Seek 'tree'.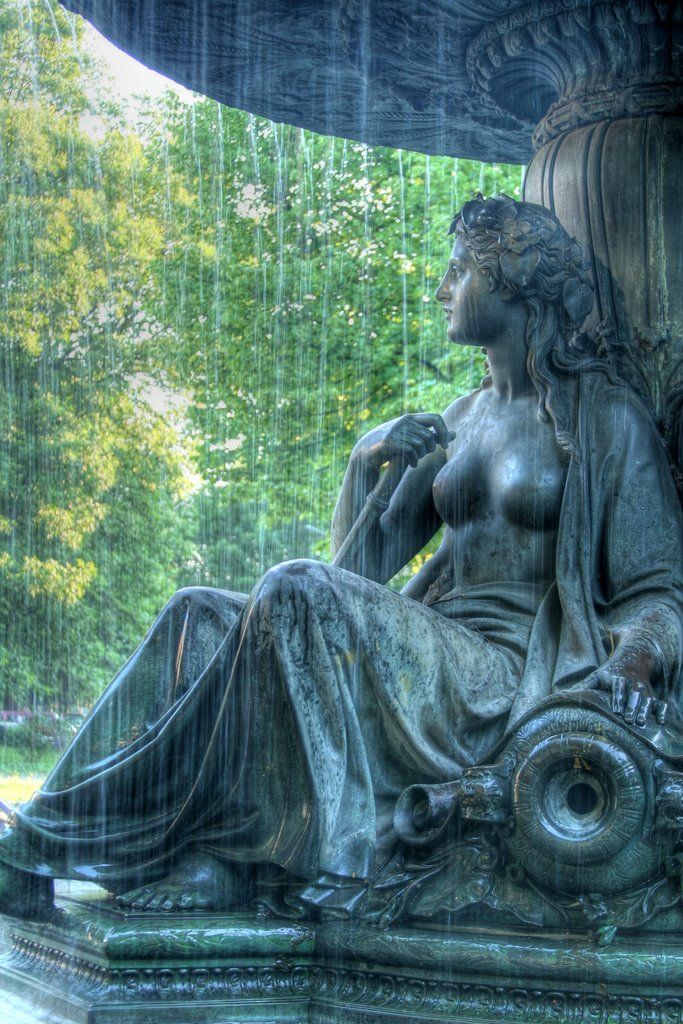
select_region(0, 0, 110, 100).
